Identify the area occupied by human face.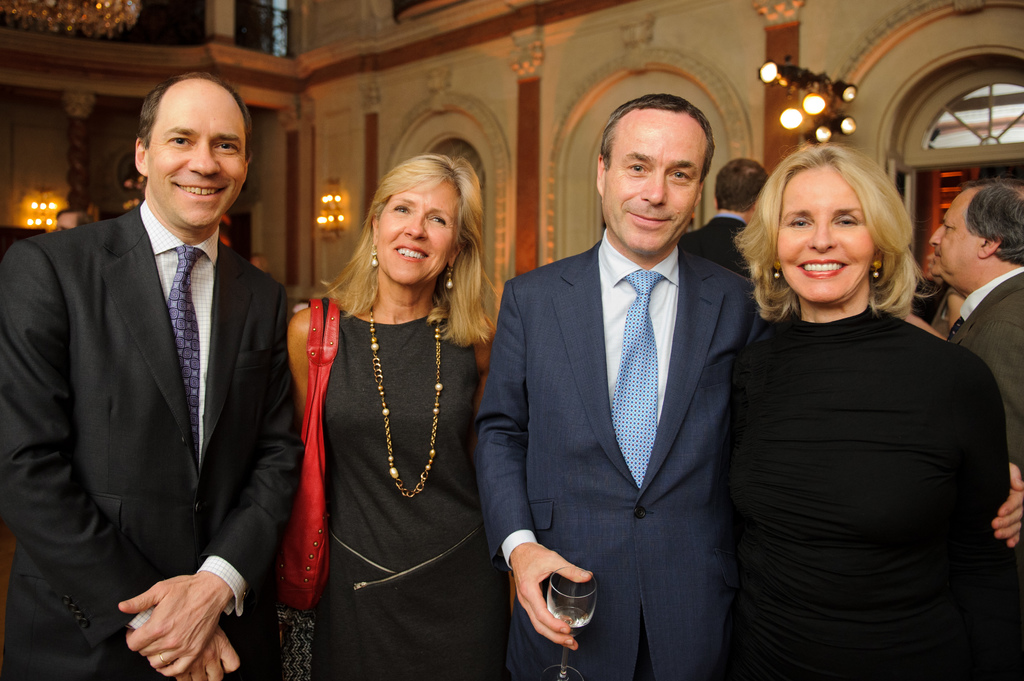
Area: 927 193 988 290.
